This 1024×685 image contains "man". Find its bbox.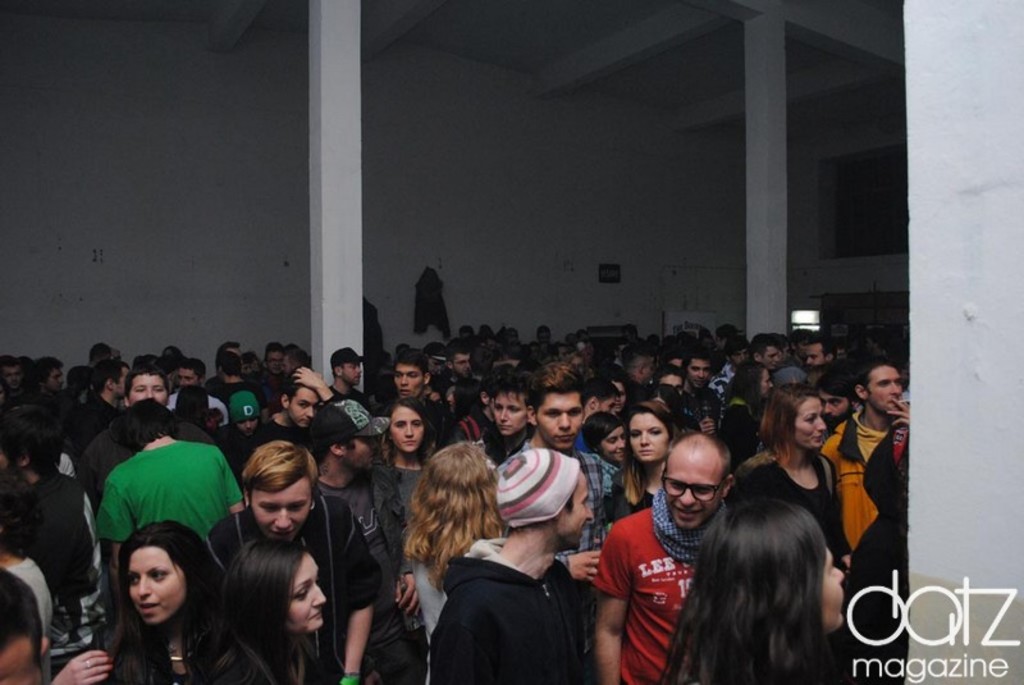
left=92, top=389, right=248, bottom=600.
